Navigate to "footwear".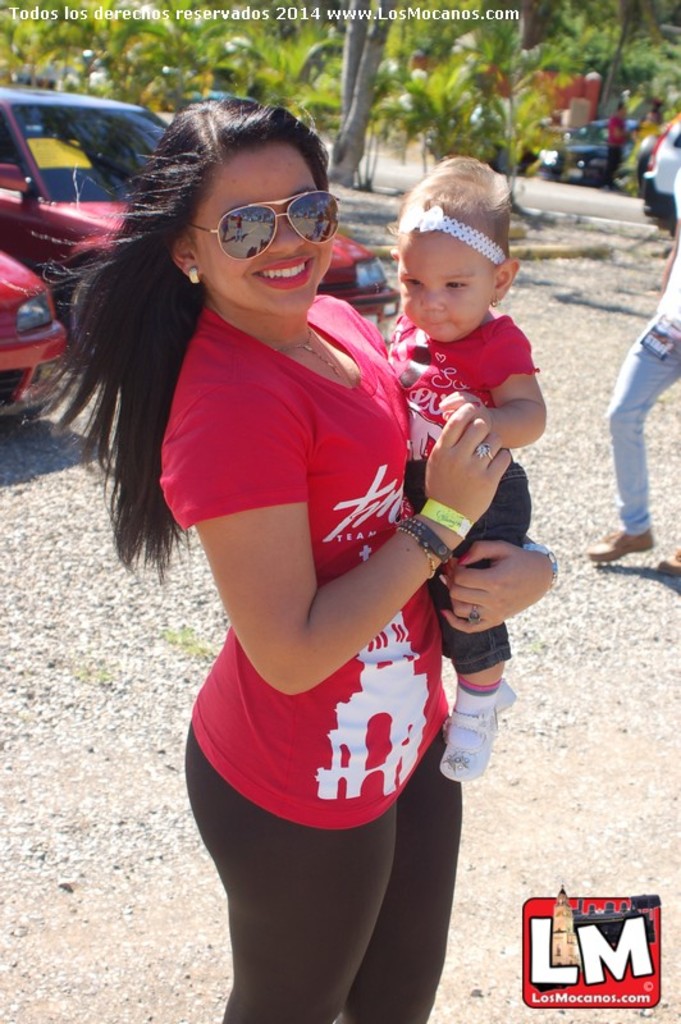
Navigation target: (655,545,680,577).
